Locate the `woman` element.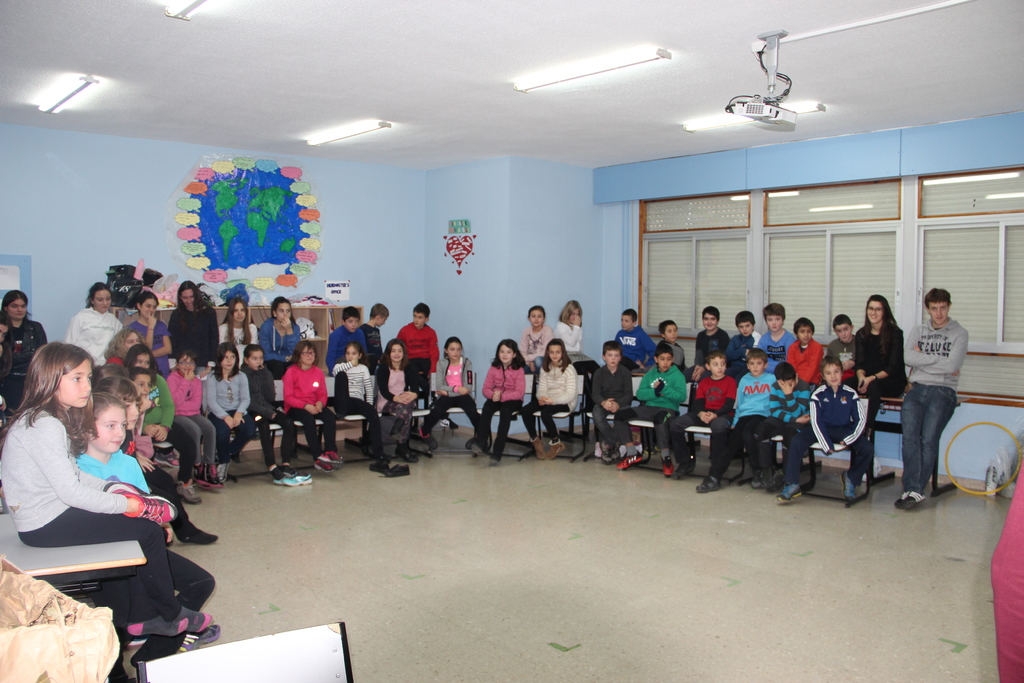
Element bbox: 69:284:118:367.
